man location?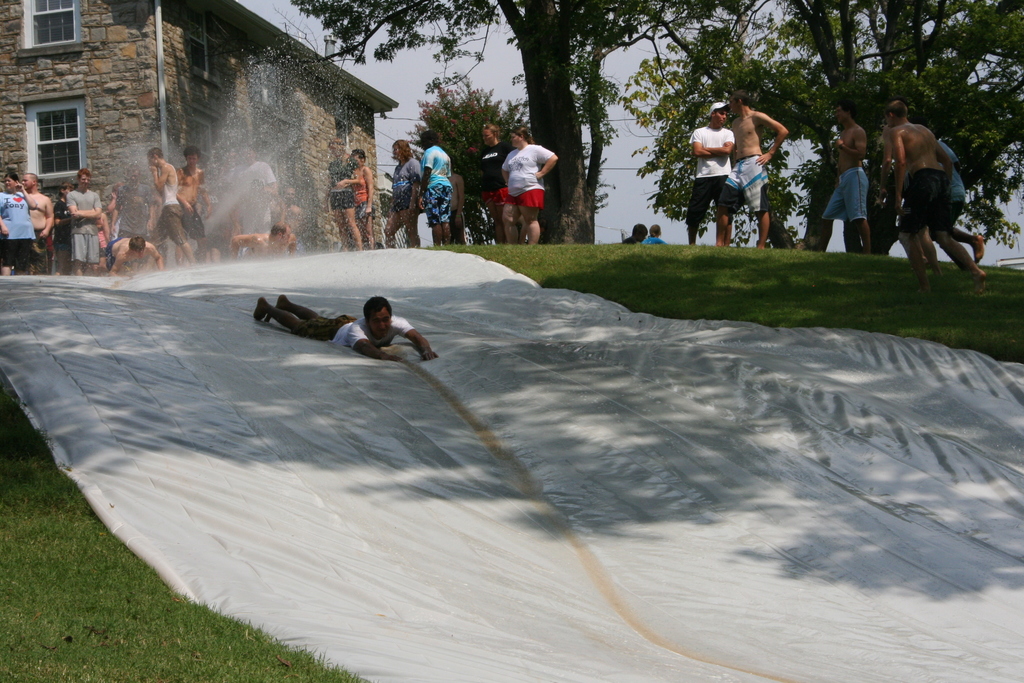
rect(730, 88, 794, 252)
